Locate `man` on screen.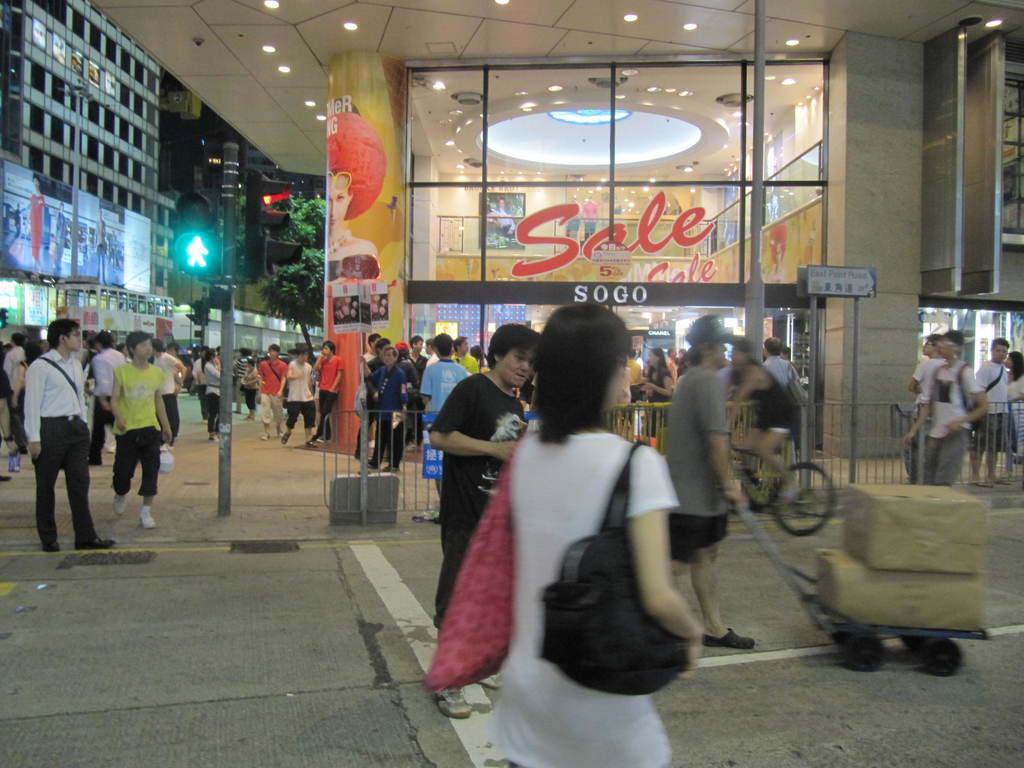
On screen at x1=93, y1=336, x2=123, y2=460.
